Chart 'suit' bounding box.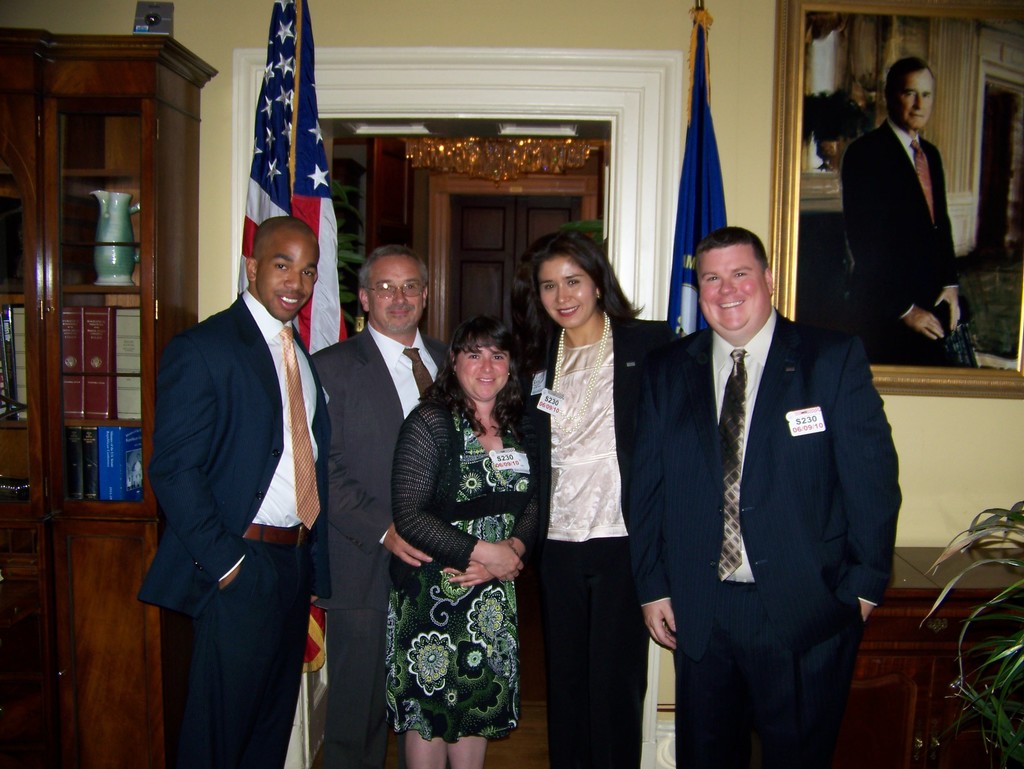
Charted: rect(129, 285, 332, 768).
